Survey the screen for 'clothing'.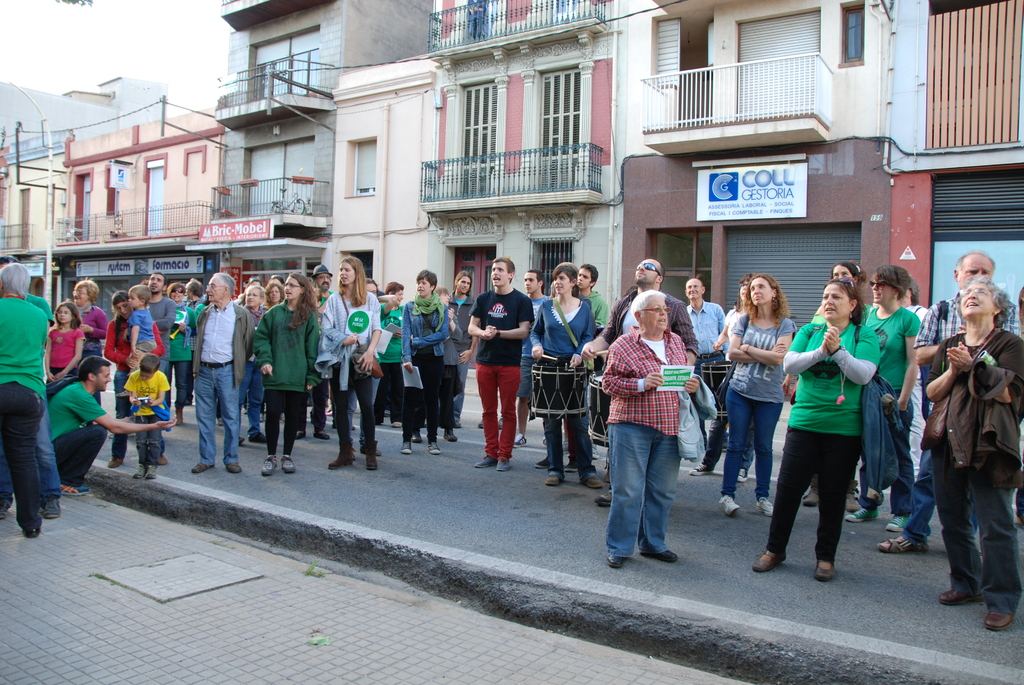
Survey found: x1=536, y1=298, x2=603, y2=363.
